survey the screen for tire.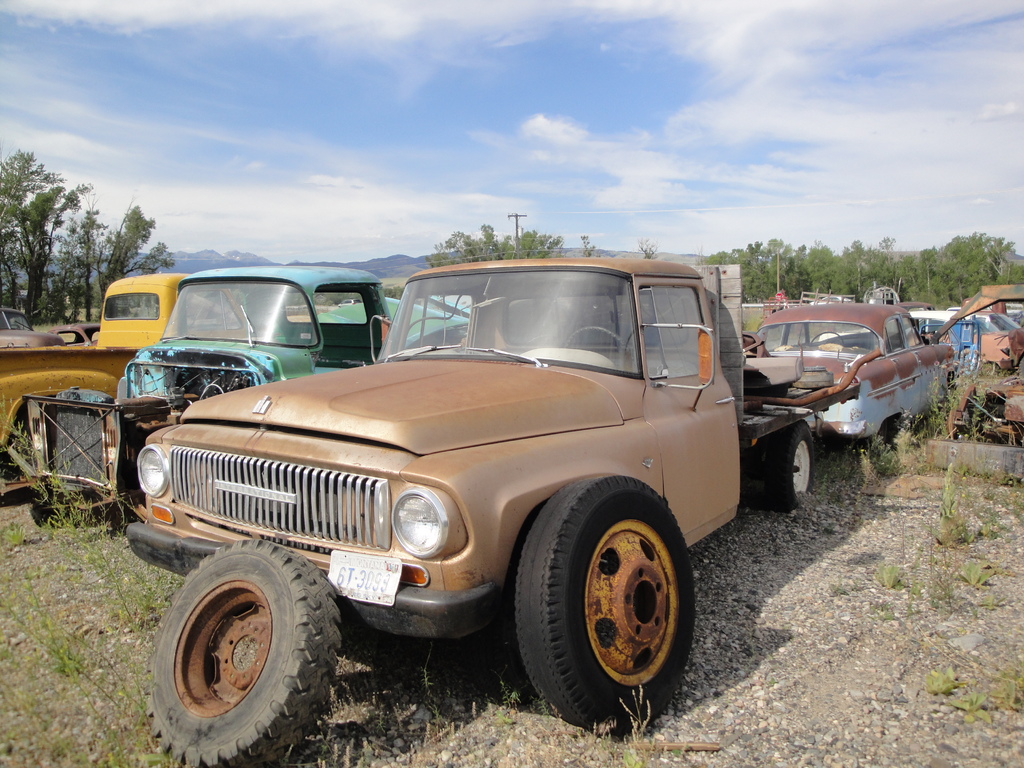
Survey found: 516 472 697 741.
